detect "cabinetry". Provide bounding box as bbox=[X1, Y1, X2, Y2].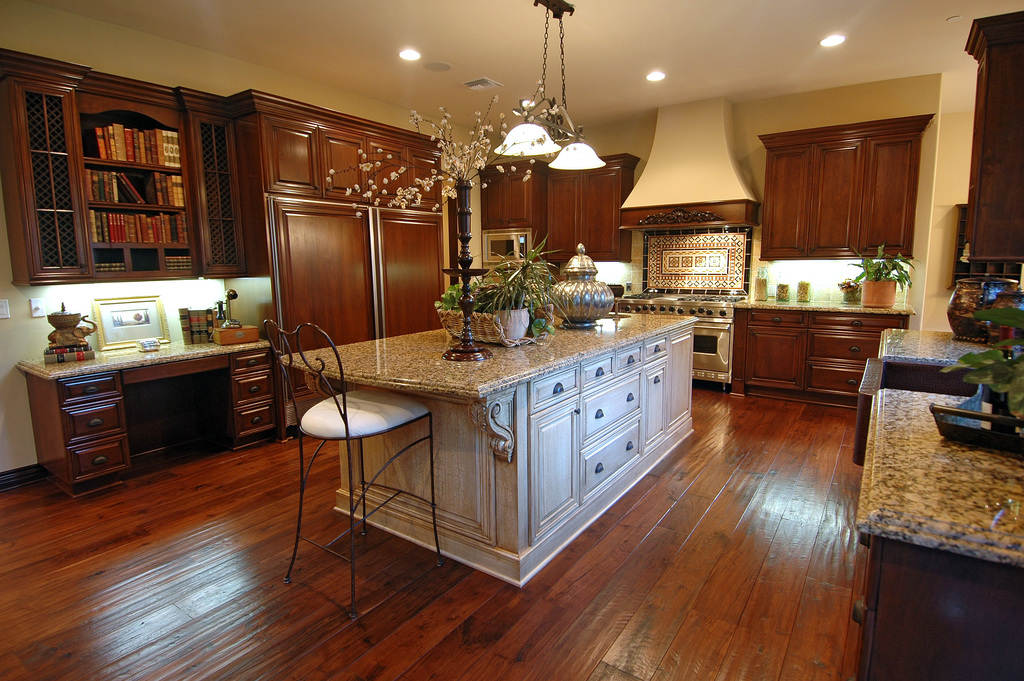
bbox=[380, 212, 447, 341].
